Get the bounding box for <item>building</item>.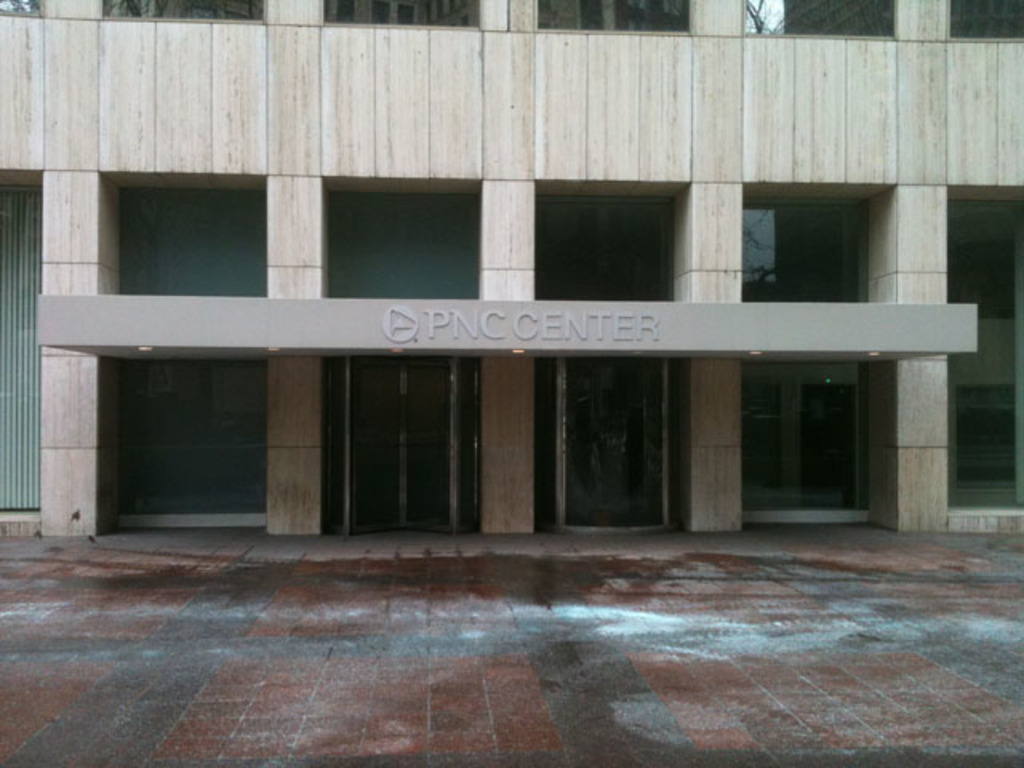
rect(0, 0, 1022, 531).
